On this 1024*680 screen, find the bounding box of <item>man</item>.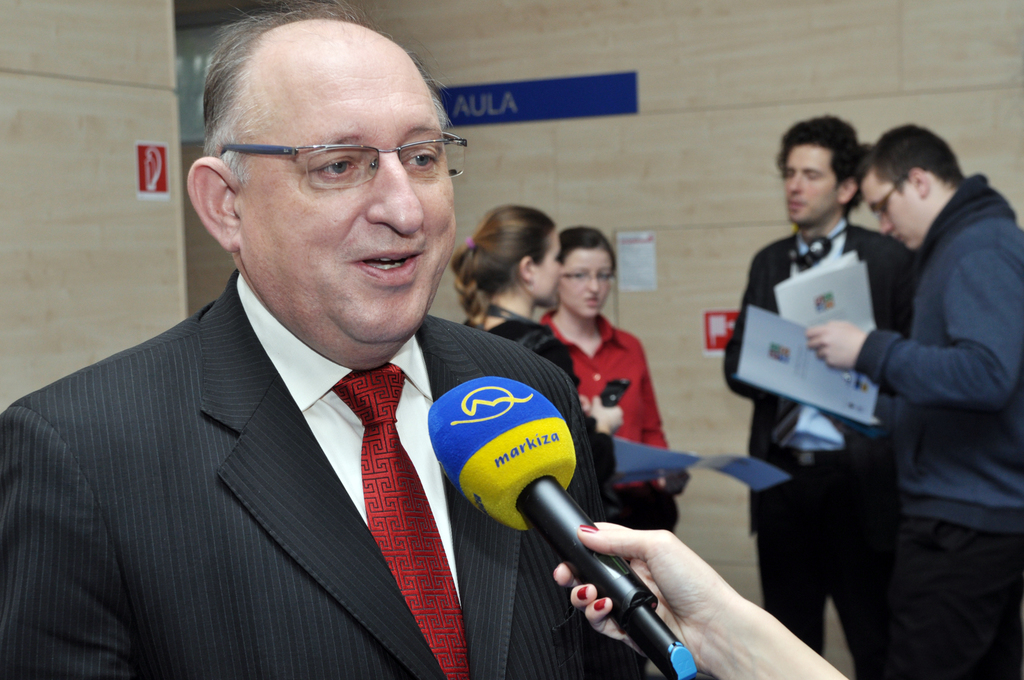
Bounding box: [797,119,1023,679].
